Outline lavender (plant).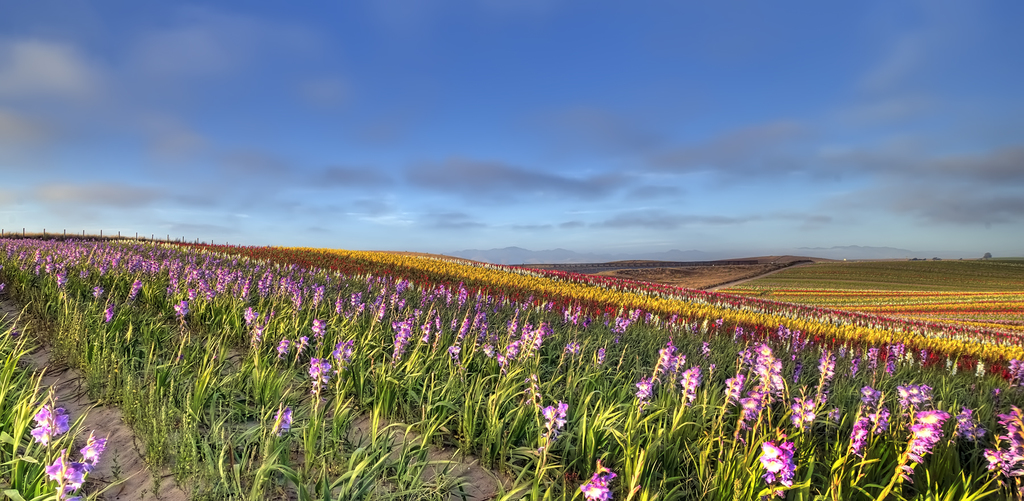
Outline: 69,427,112,473.
